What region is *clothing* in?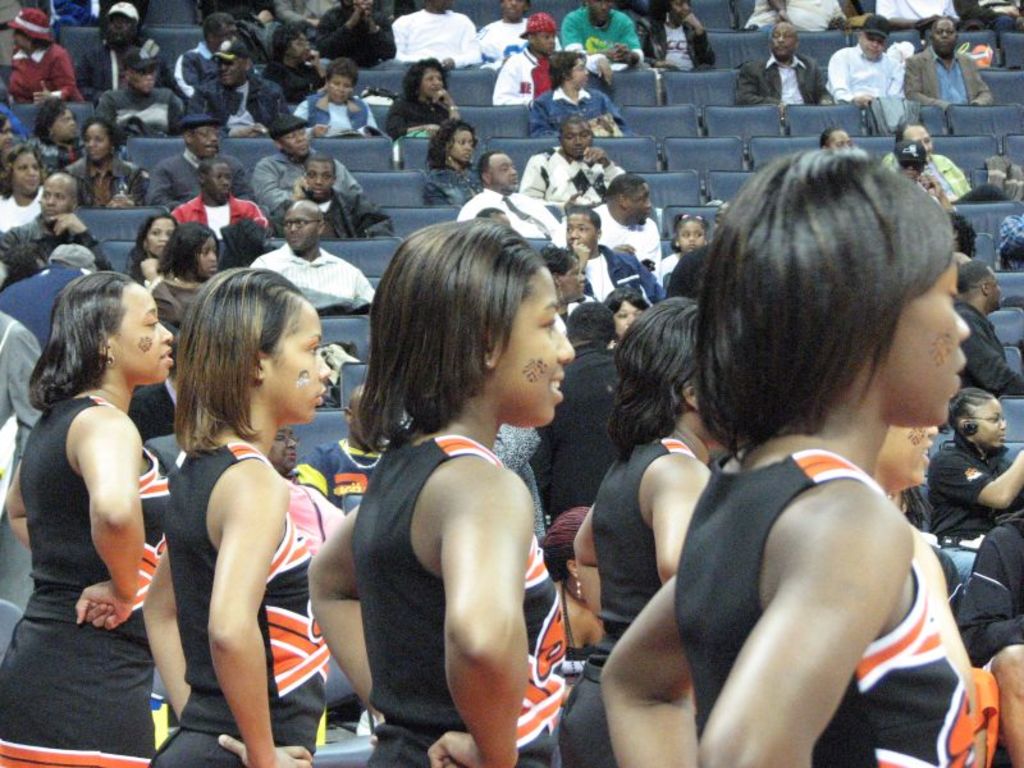
x1=552, y1=6, x2=634, y2=63.
